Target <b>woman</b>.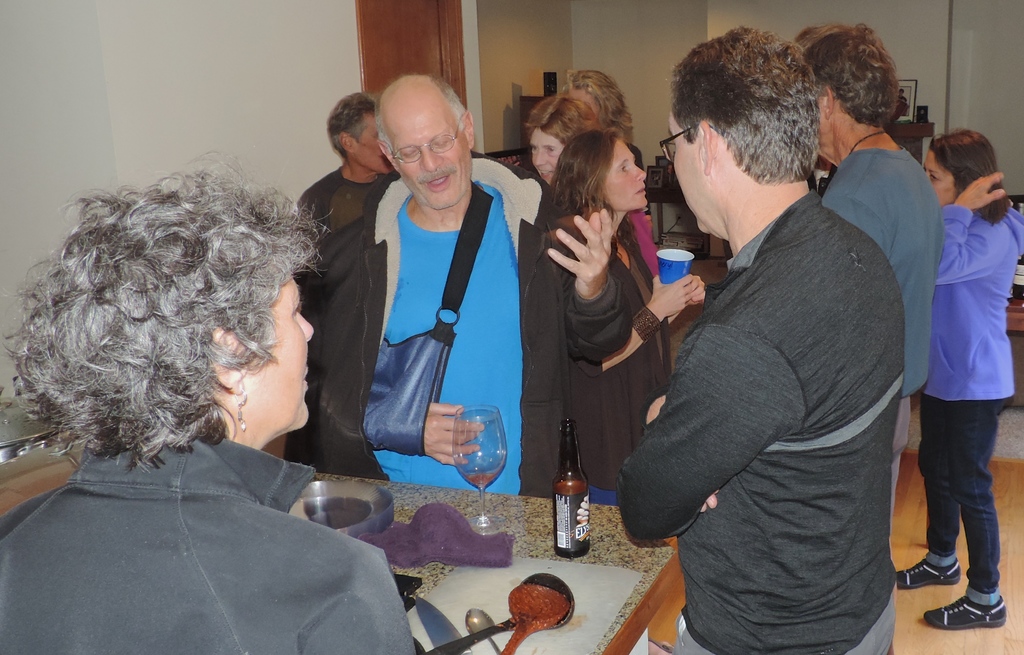
Target region: 899:132:1023:635.
